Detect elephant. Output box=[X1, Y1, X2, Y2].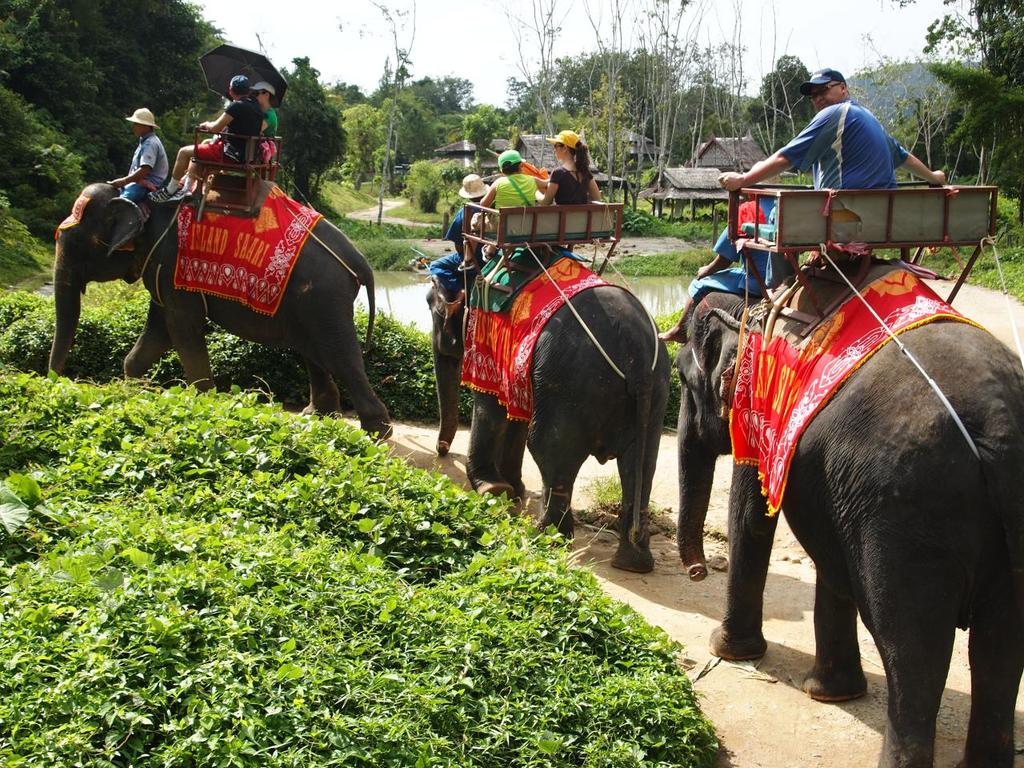
box=[414, 248, 670, 564].
